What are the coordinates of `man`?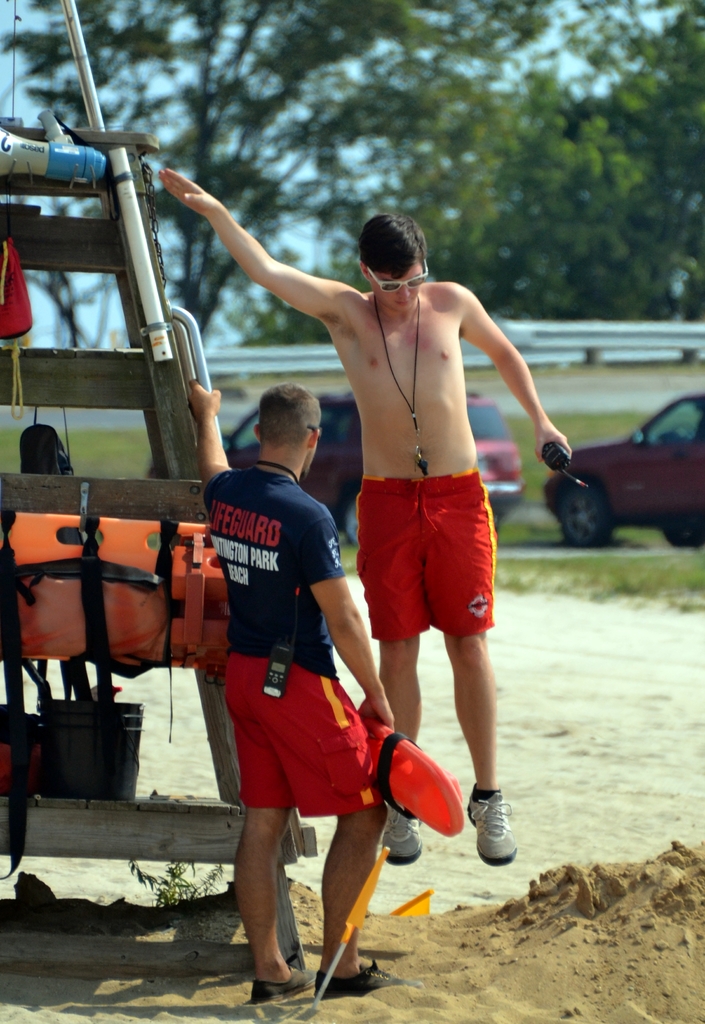
<region>193, 390, 419, 1005</region>.
